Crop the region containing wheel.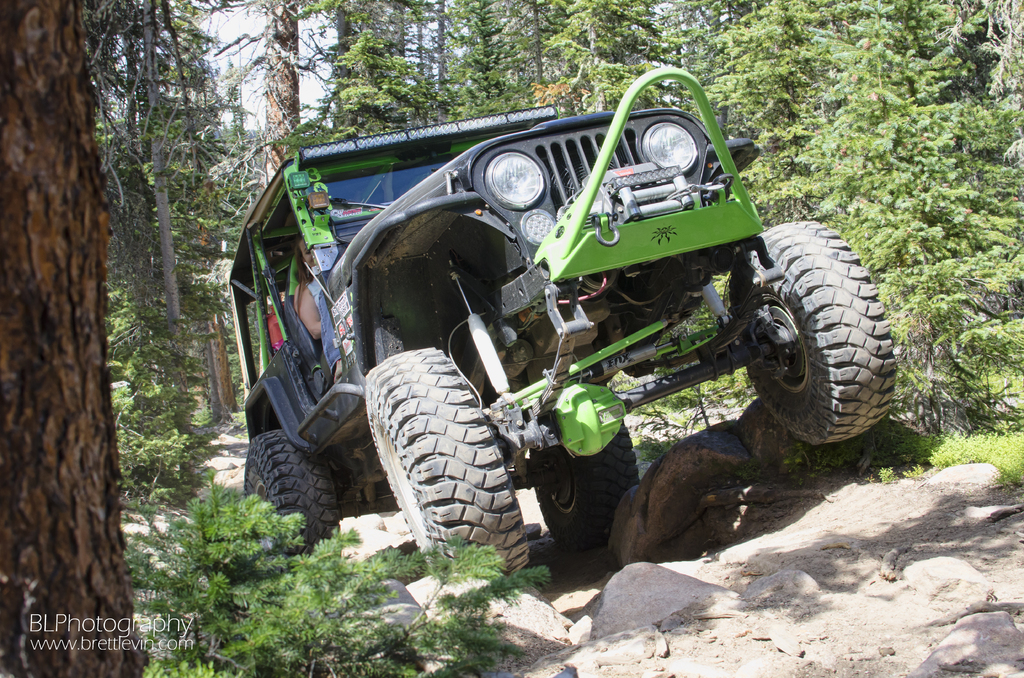
Crop region: (238, 432, 335, 609).
